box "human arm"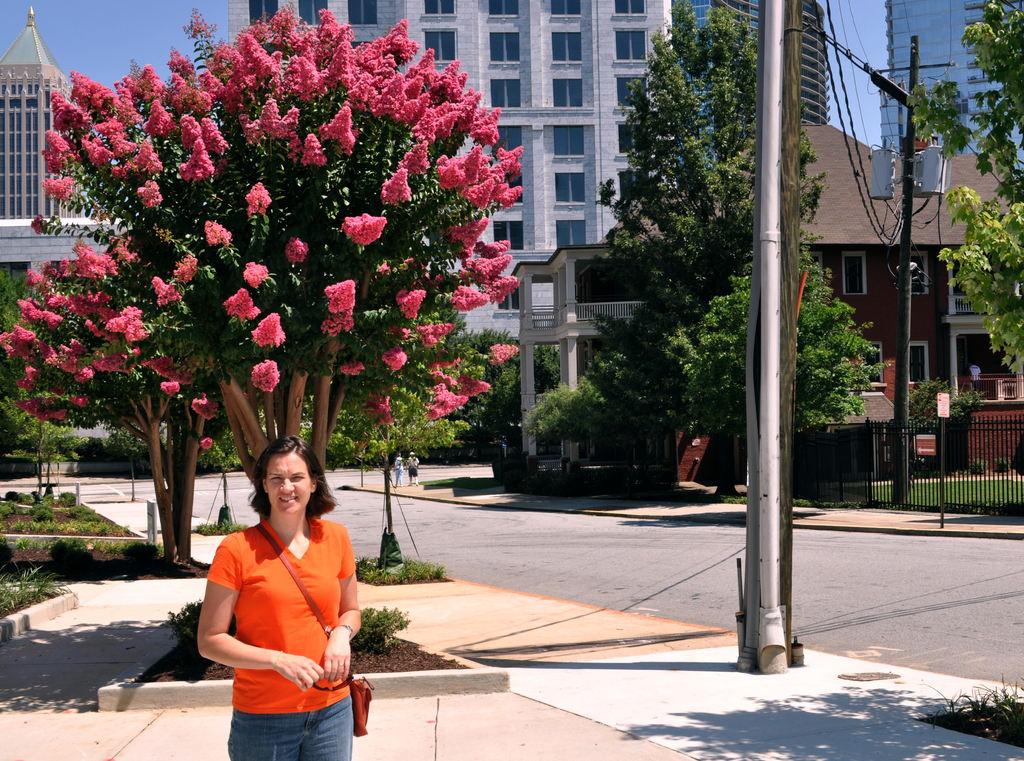
box=[192, 565, 333, 730]
